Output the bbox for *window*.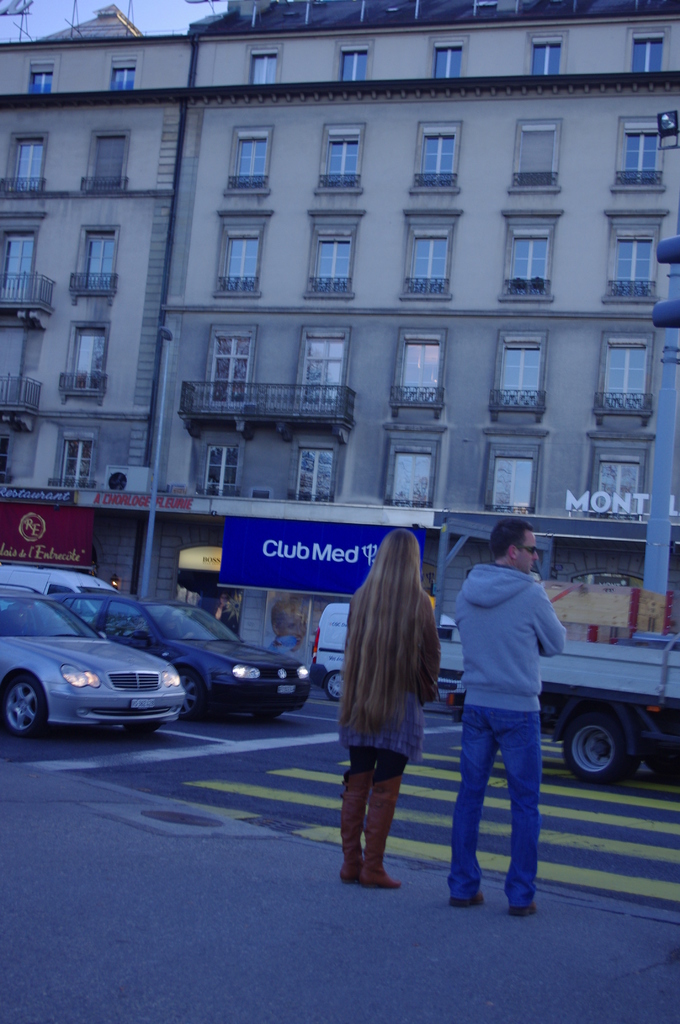
507/205/555/300.
